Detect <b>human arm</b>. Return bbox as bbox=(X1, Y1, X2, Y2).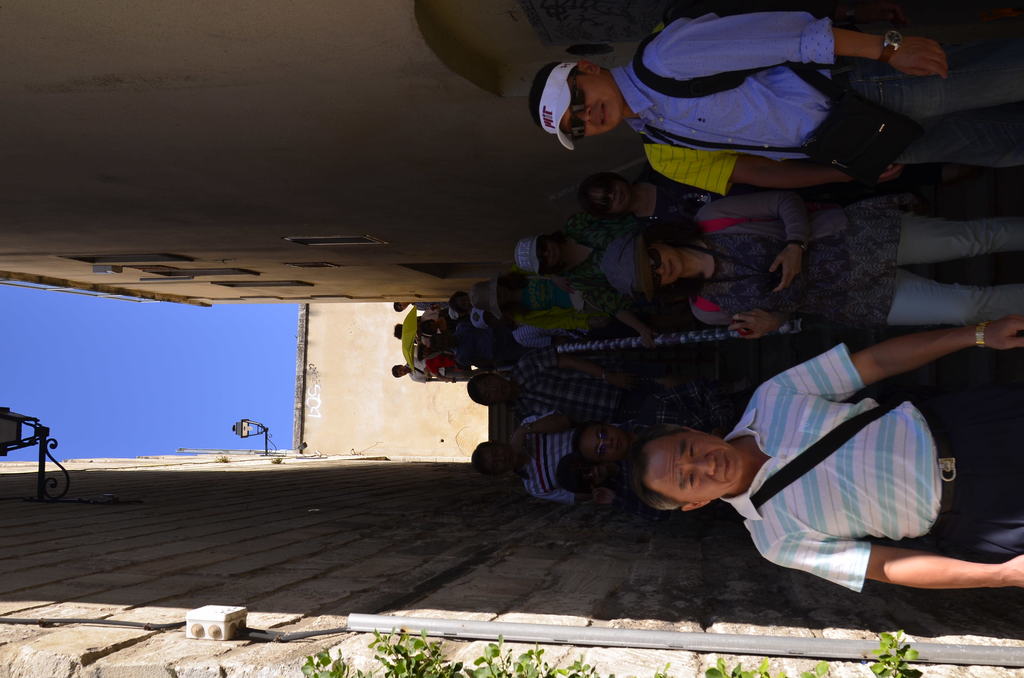
bbox=(761, 554, 1023, 593).
